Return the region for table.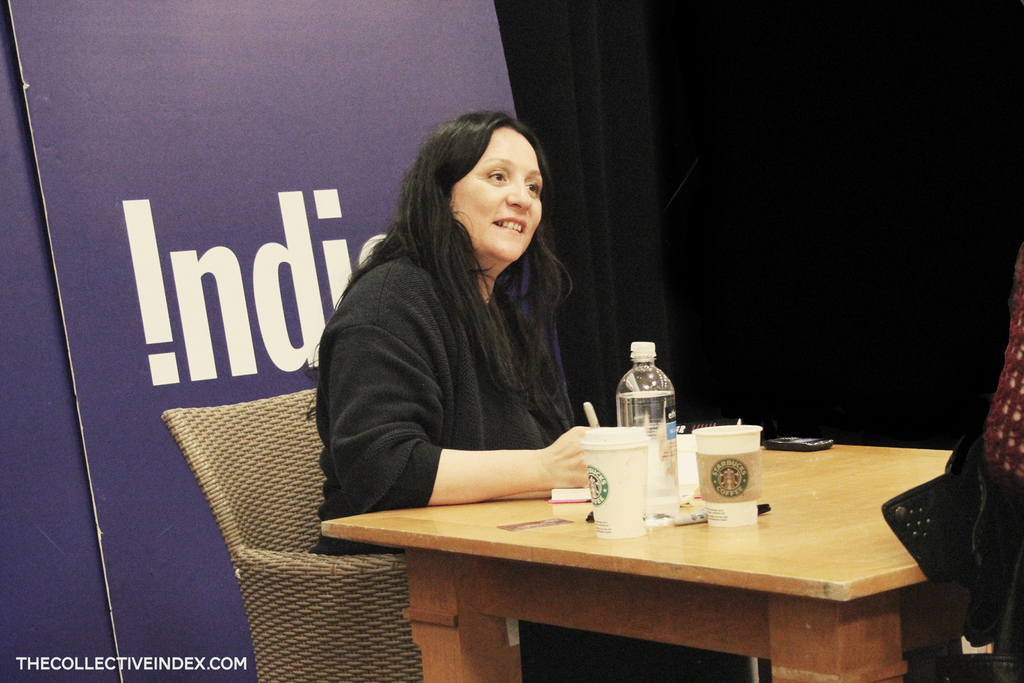
319, 441, 960, 682.
